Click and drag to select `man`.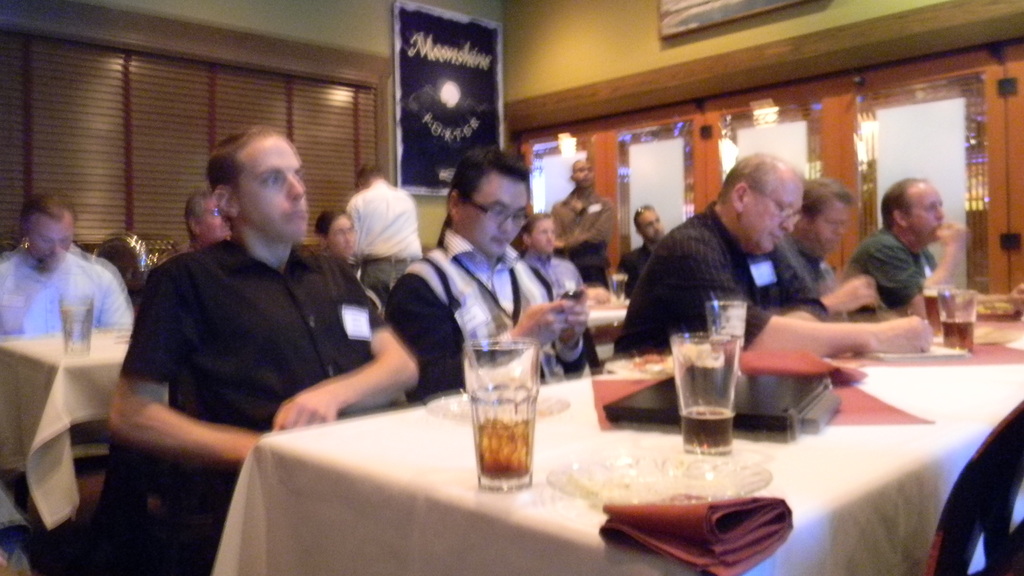
Selection: {"x1": 540, "y1": 154, "x2": 621, "y2": 289}.
